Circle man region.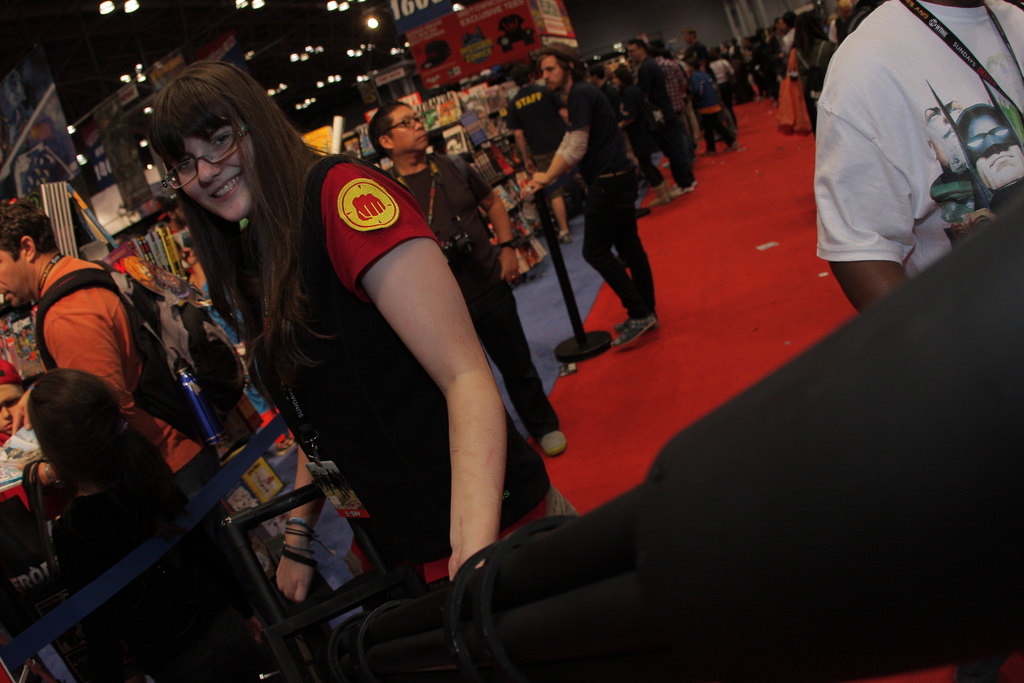
Region: 763:11:794:94.
